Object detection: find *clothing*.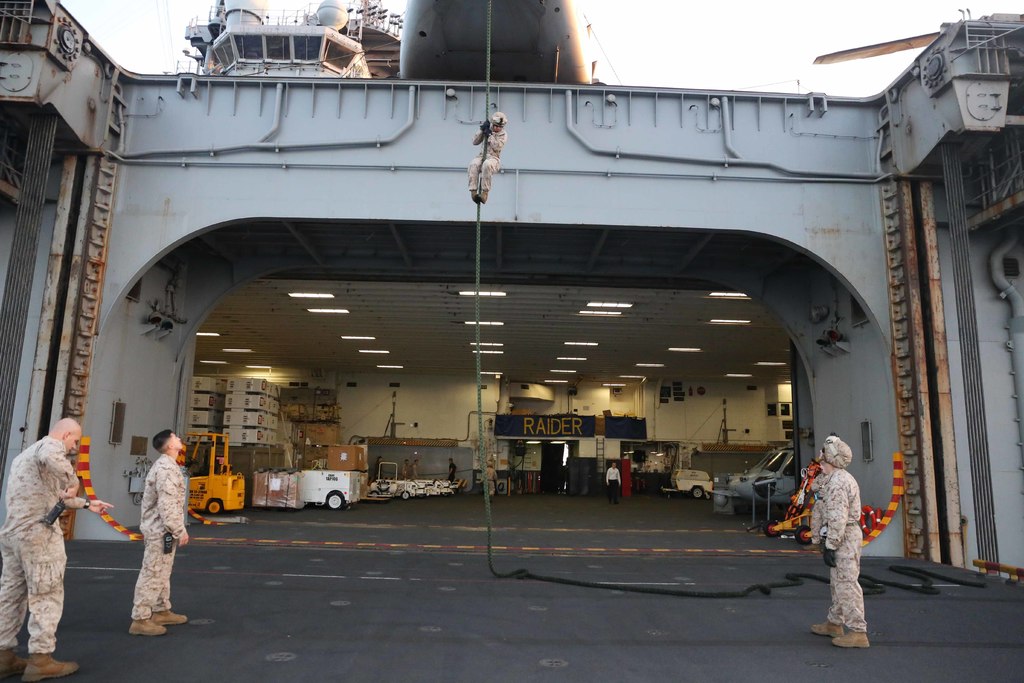
x1=825 y1=463 x2=866 y2=633.
